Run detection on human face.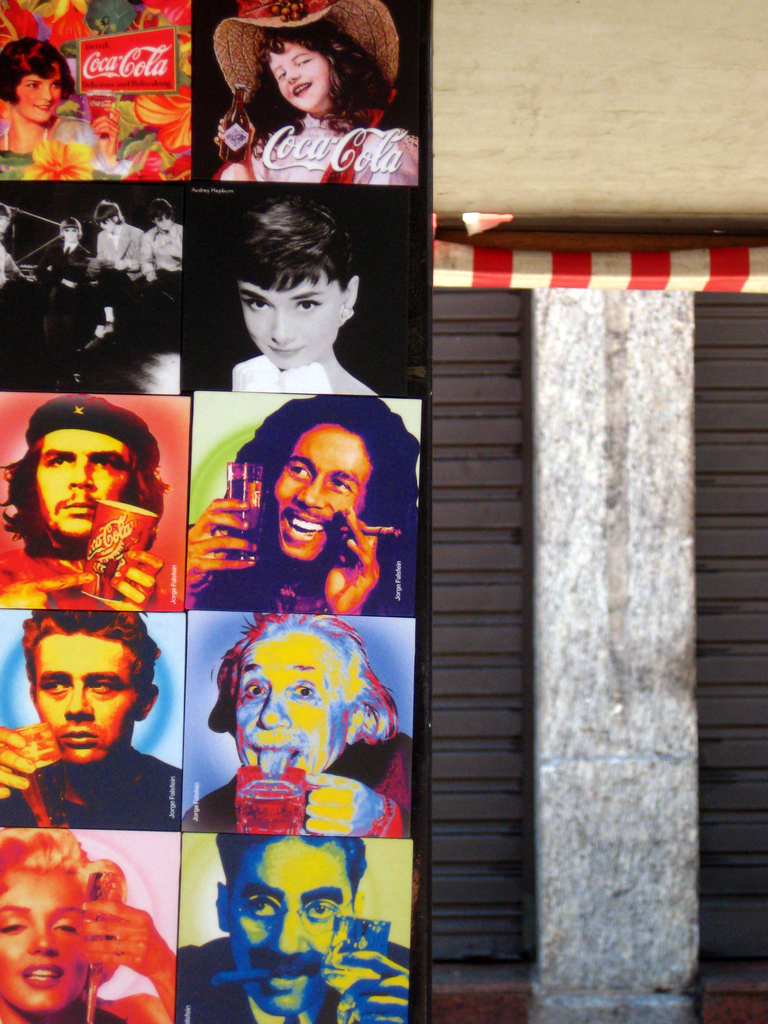
Result: bbox=[269, 40, 330, 109].
